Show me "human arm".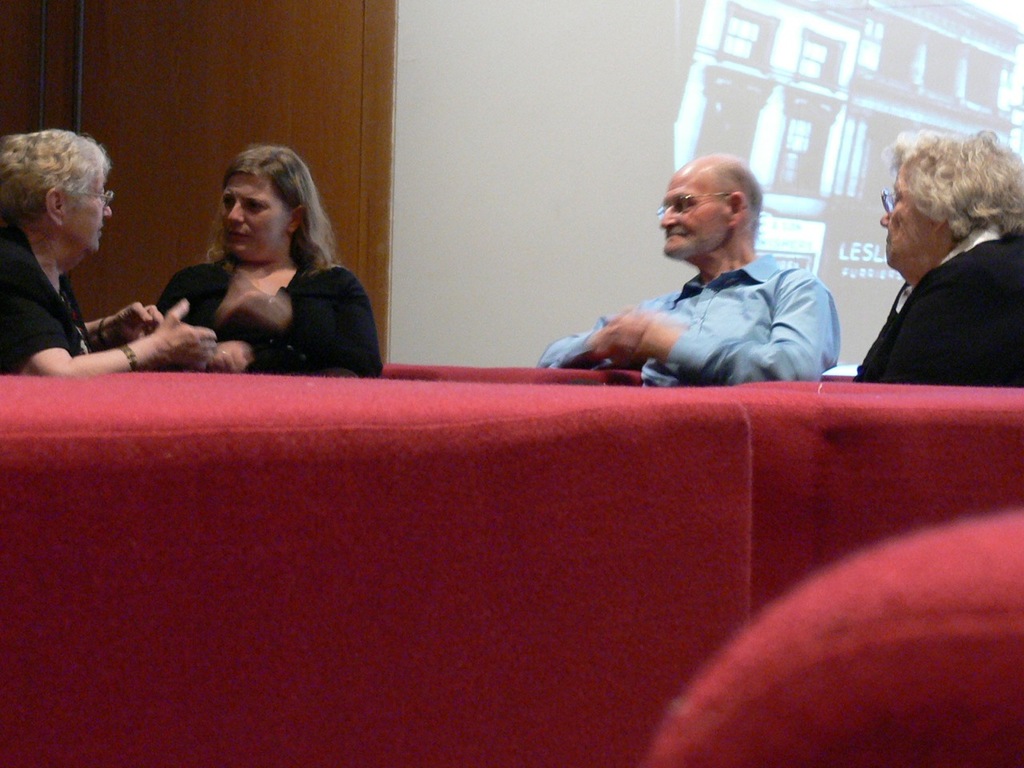
"human arm" is here: [527, 299, 646, 378].
